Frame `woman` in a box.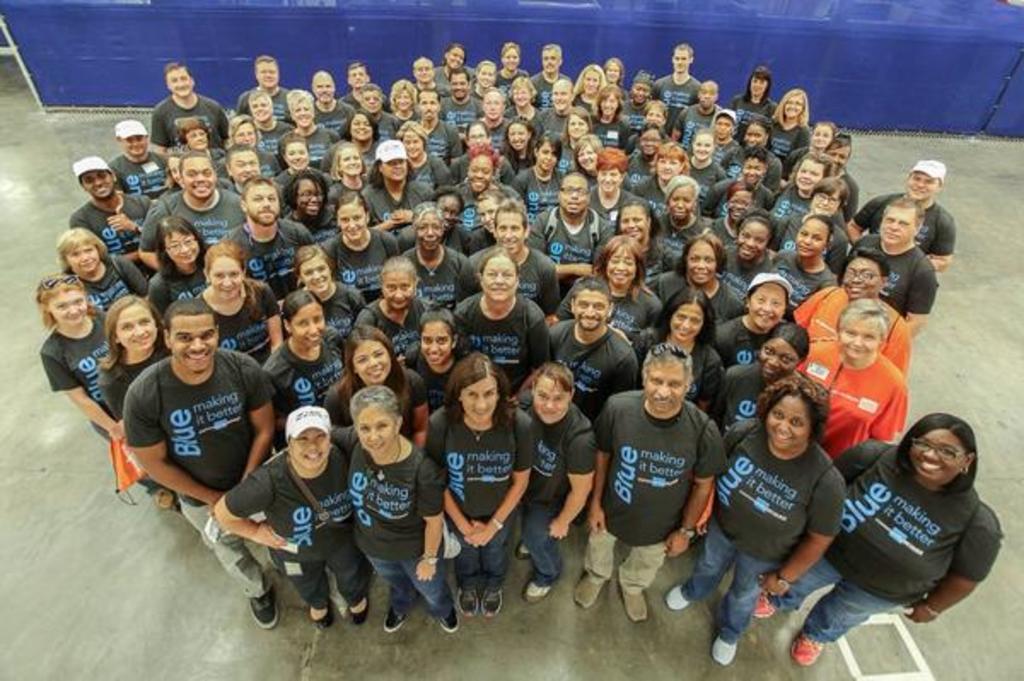
bbox=(481, 92, 512, 135).
